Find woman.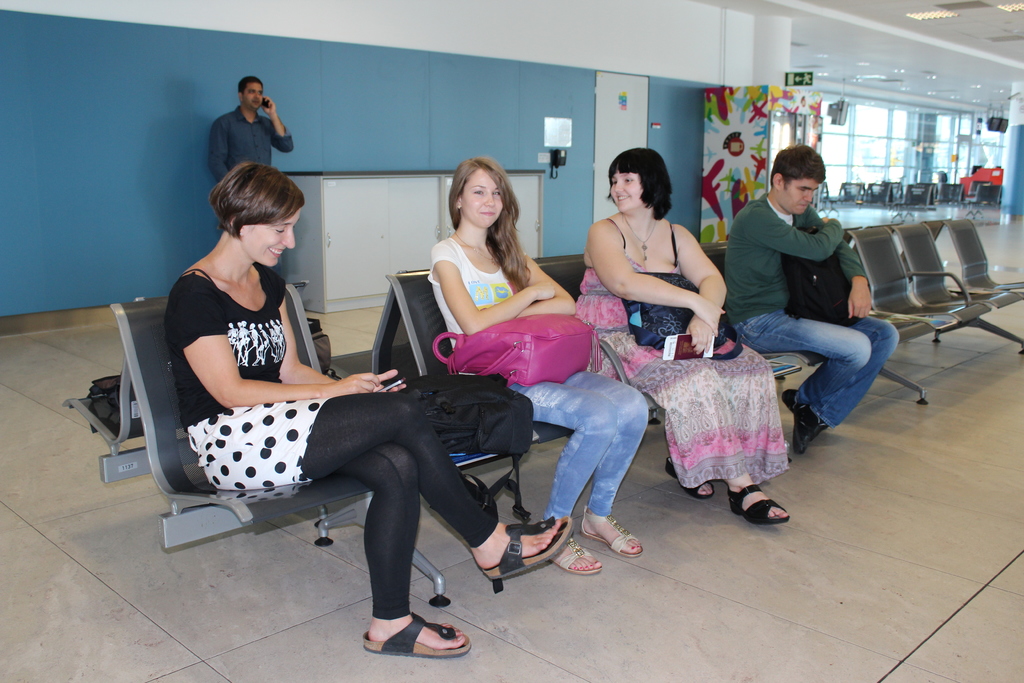
Rect(182, 151, 484, 633).
